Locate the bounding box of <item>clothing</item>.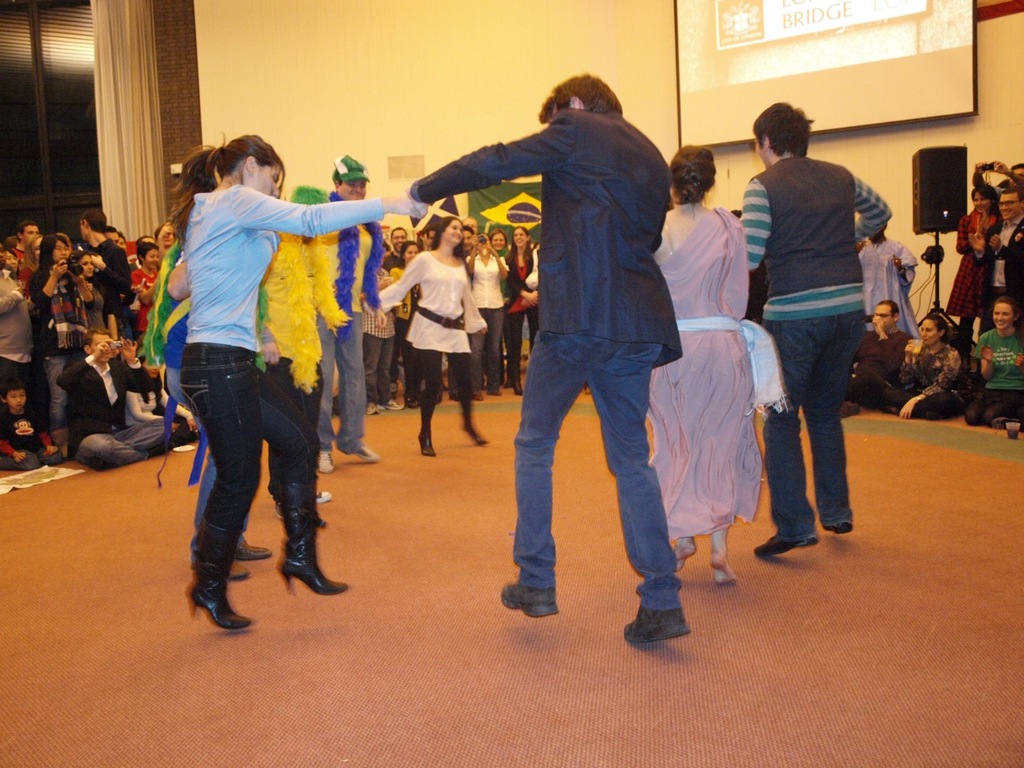
Bounding box: left=456, top=51, right=691, bottom=591.
